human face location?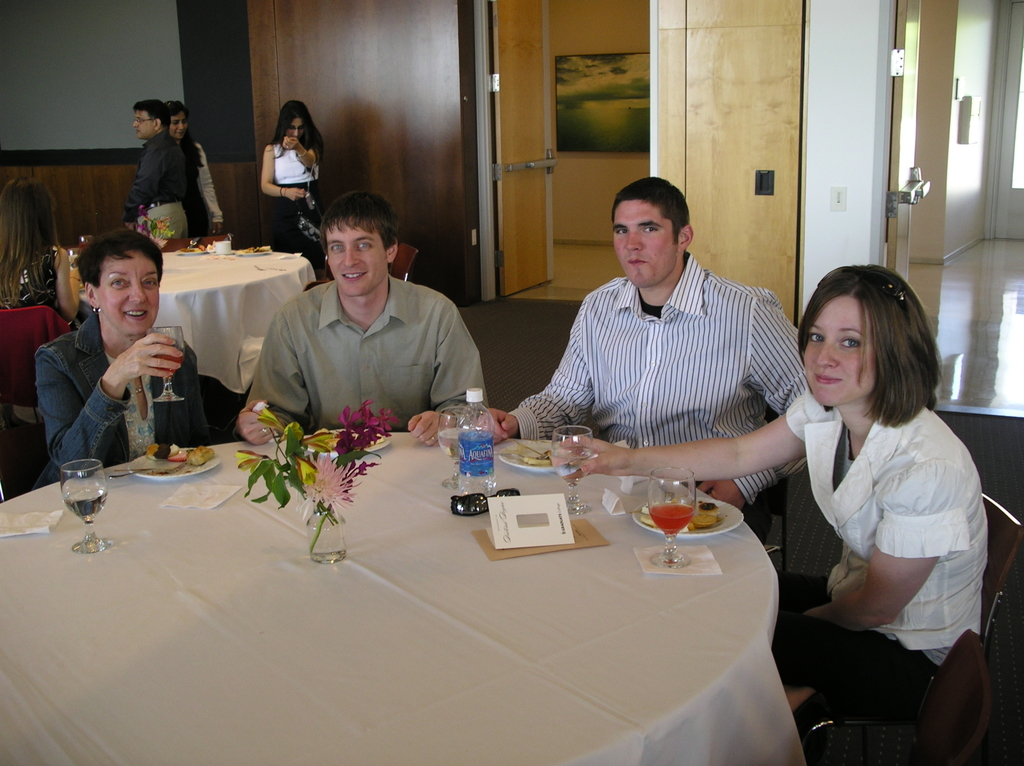
left=285, top=116, right=306, bottom=138
